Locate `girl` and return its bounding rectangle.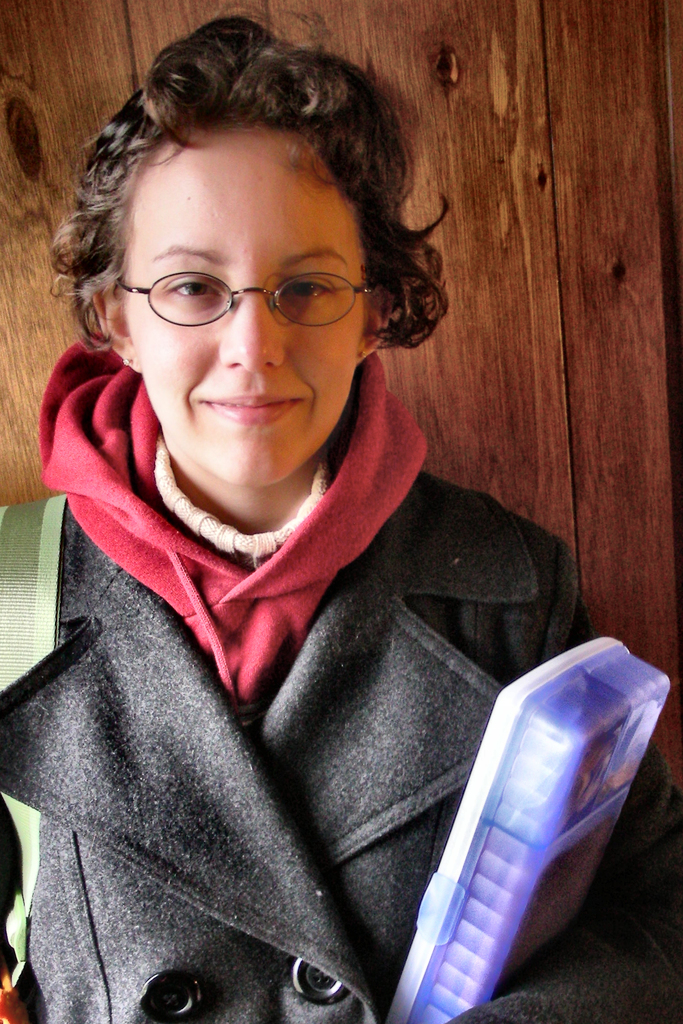
crop(0, 0, 682, 1023).
